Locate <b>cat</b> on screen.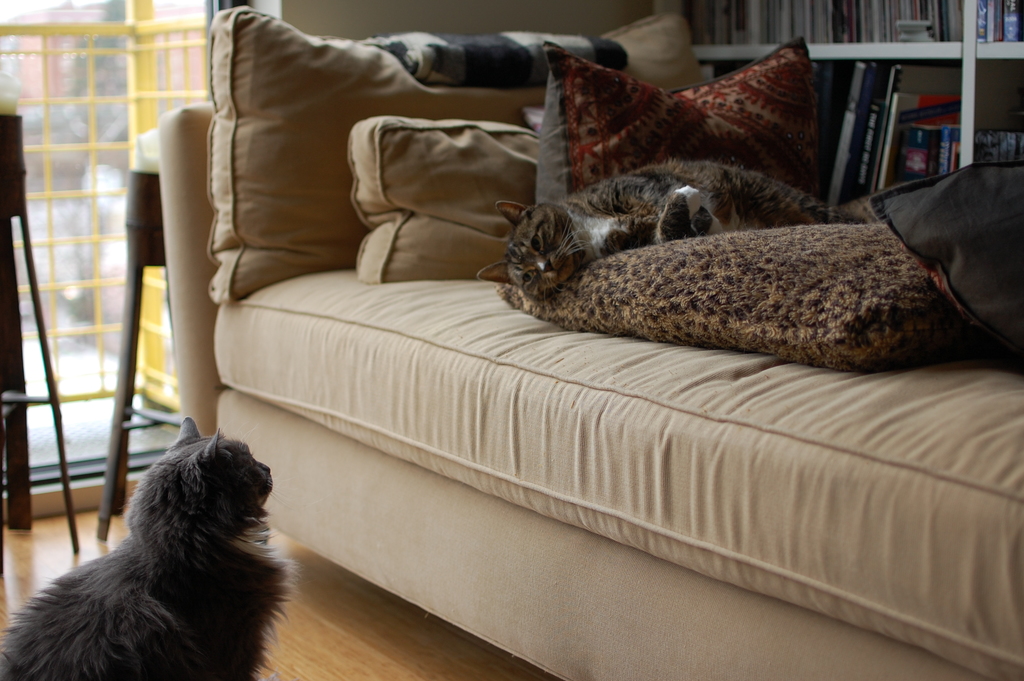
On screen at [x1=476, y1=157, x2=827, y2=306].
